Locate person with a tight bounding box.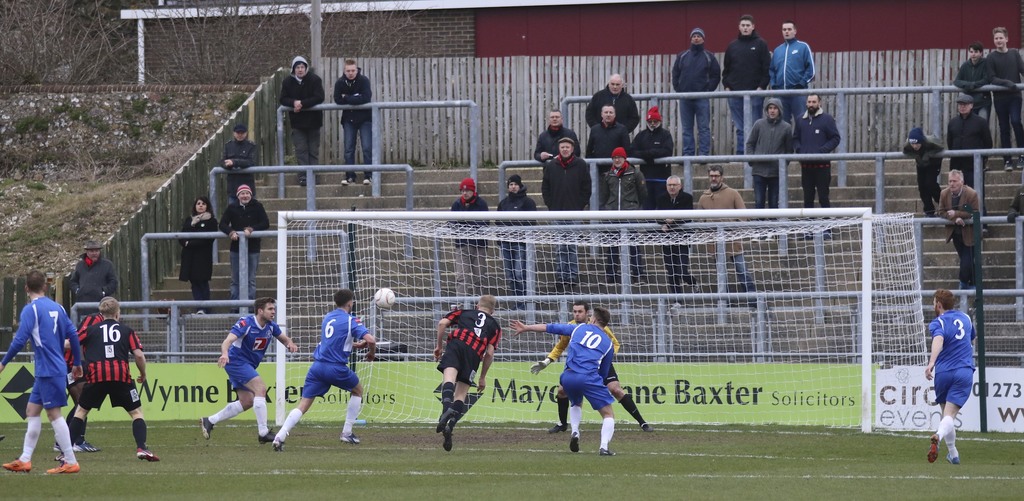
region(283, 55, 320, 192).
